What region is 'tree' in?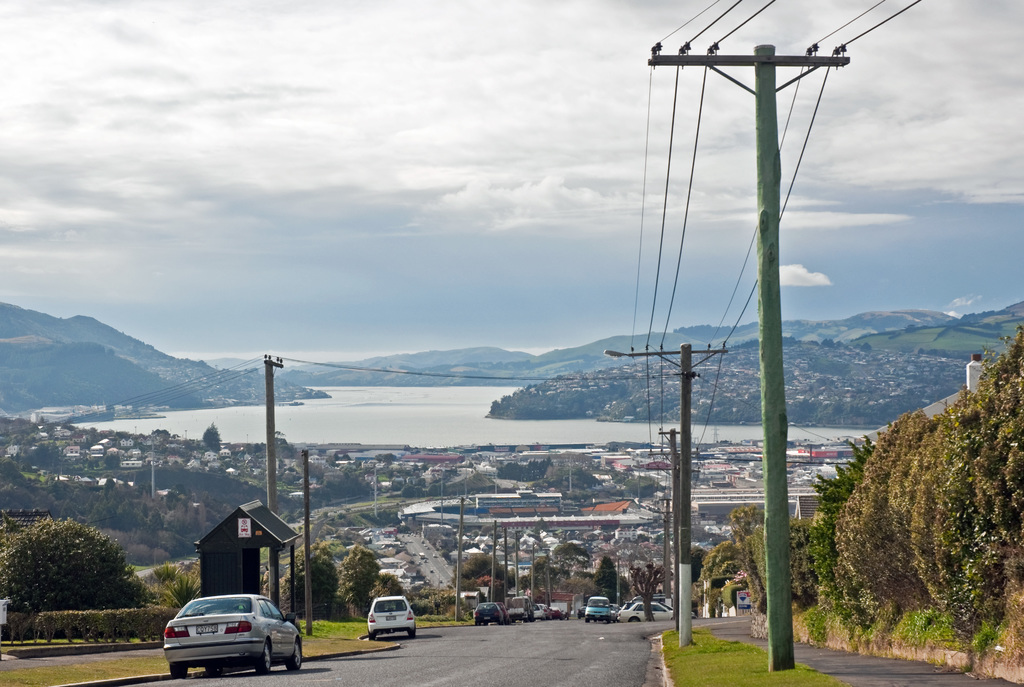
[632,561,670,626].
